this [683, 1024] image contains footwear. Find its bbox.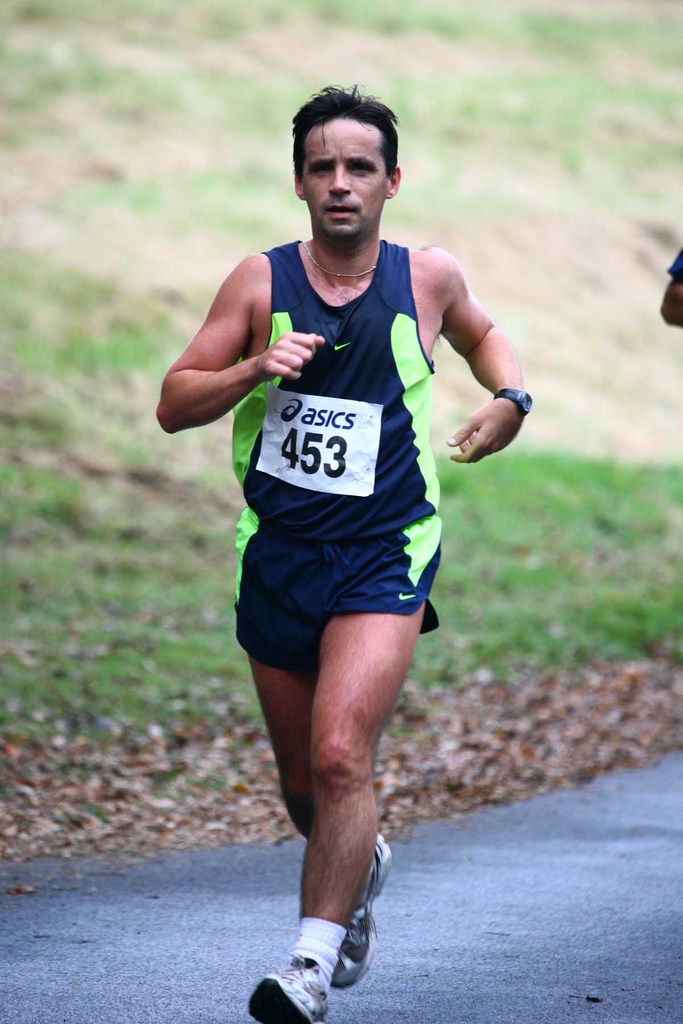
bbox=[329, 828, 399, 993].
